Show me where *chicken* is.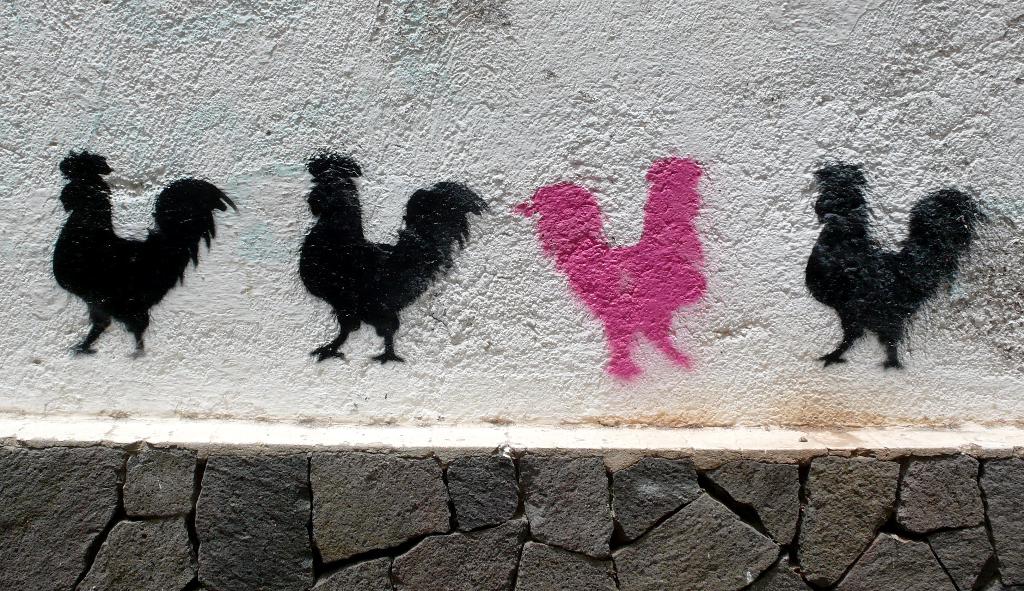
*chicken* is at x1=504 y1=149 x2=707 y2=382.
